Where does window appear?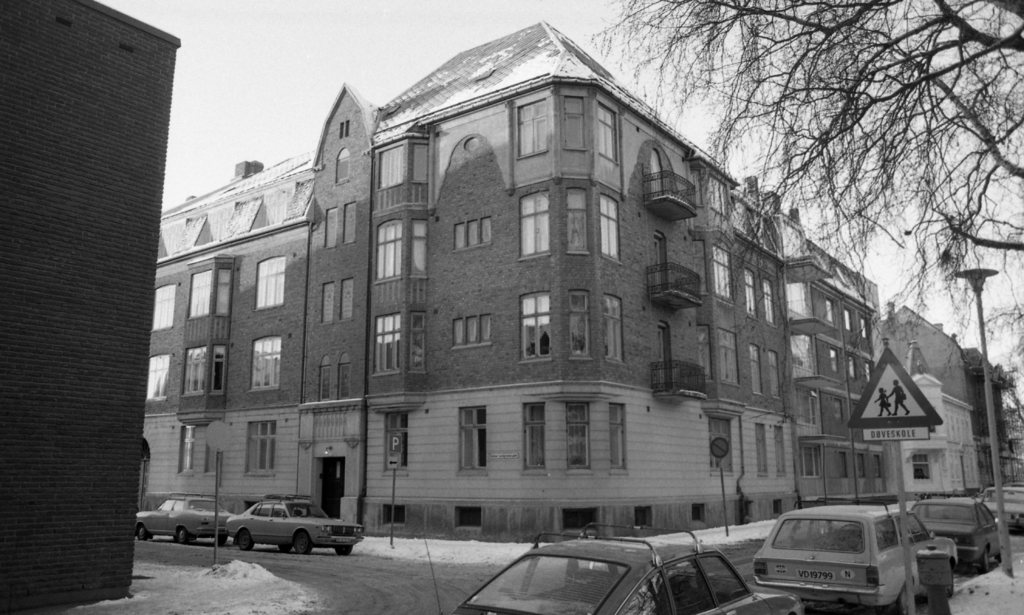
Appears at (x1=710, y1=320, x2=746, y2=388).
